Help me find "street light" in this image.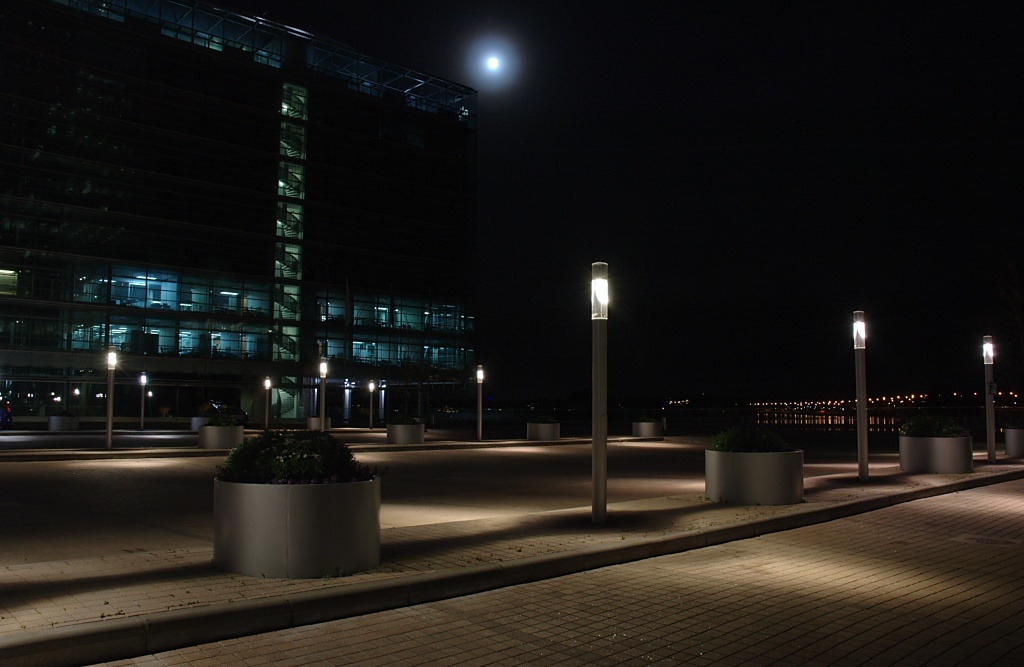
Found it: (474,364,485,440).
